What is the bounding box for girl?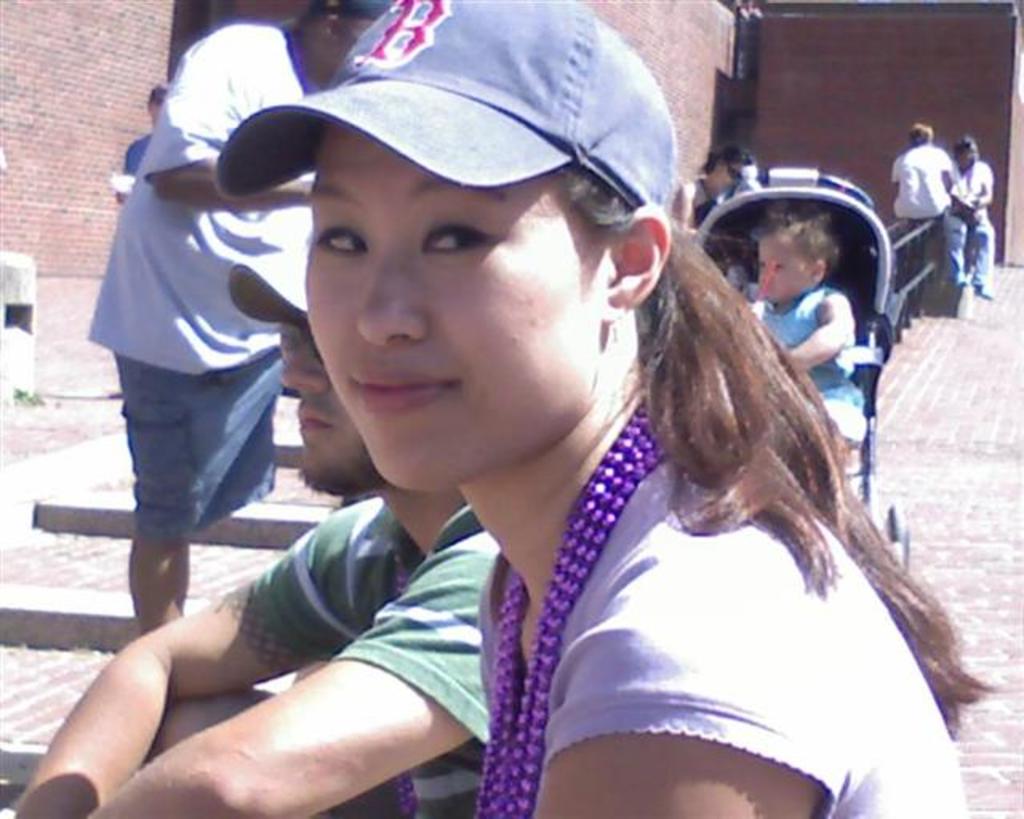
<bbox>216, 0, 1010, 817</bbox>.
